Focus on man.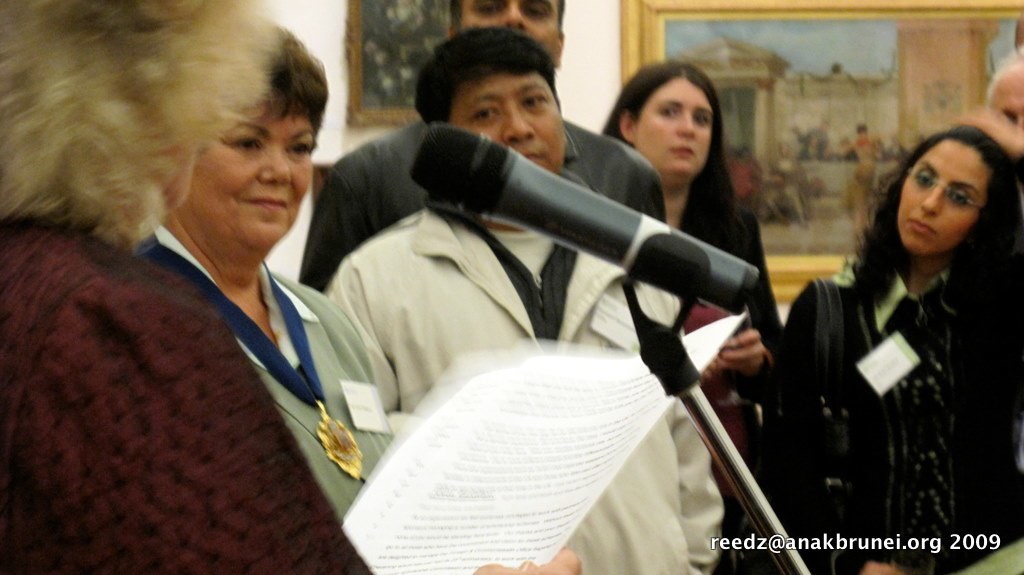
Focused at [983, 44, 1023, 141].
